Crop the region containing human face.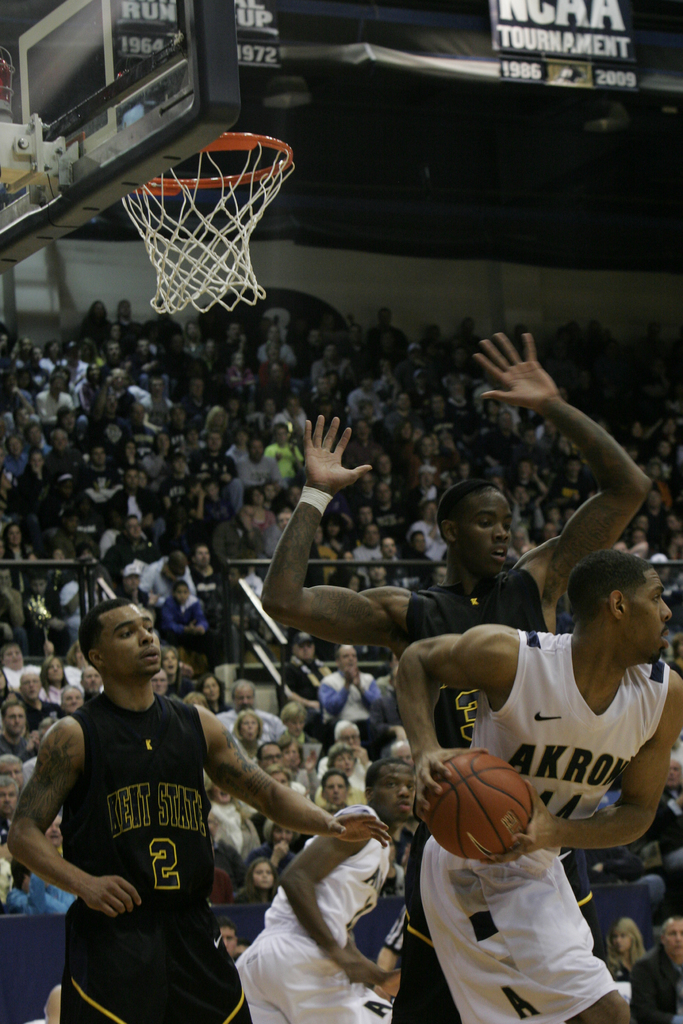
Crop region: 667/755/682/788.
